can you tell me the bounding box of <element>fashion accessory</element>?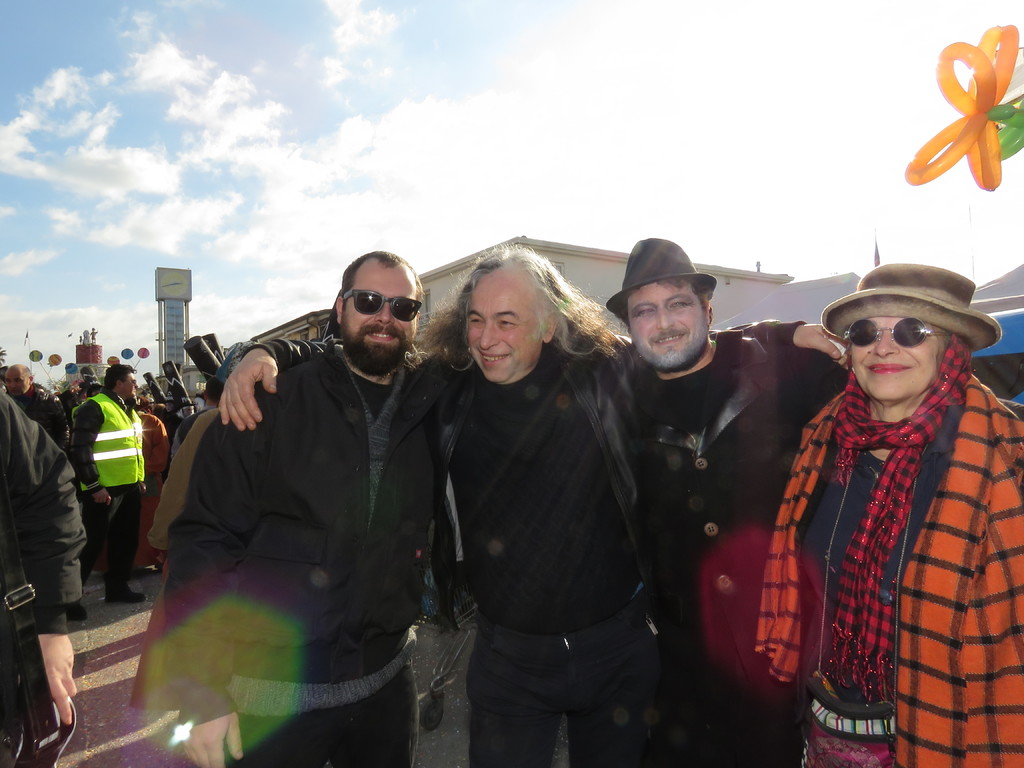
locate(63, 604, 86, 624).
